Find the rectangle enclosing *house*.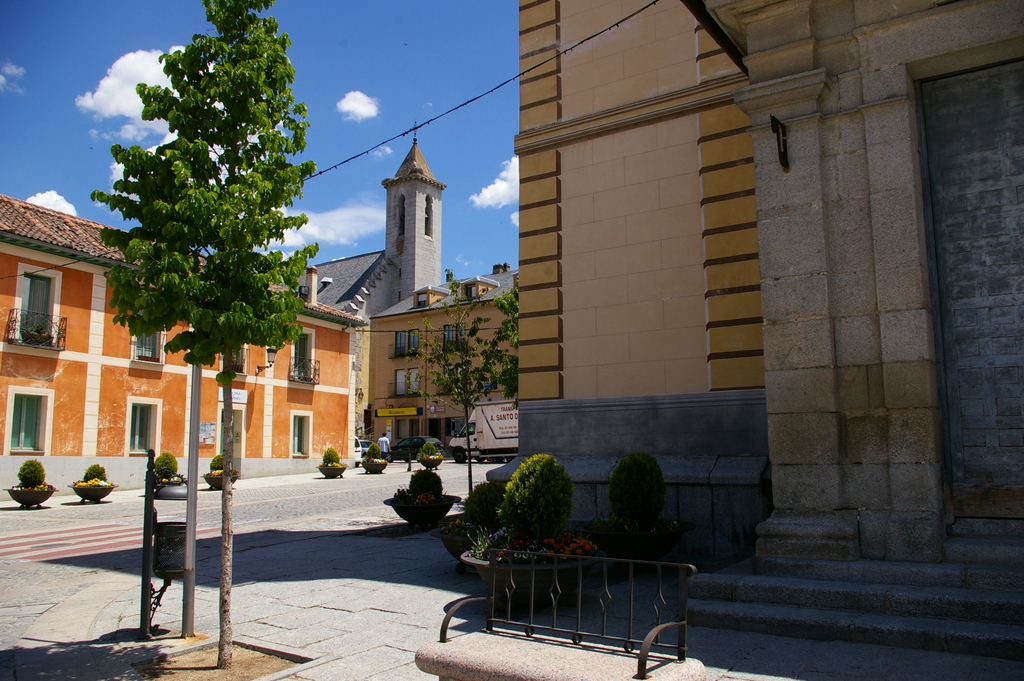
select_region(381, 299, 515, 446).
